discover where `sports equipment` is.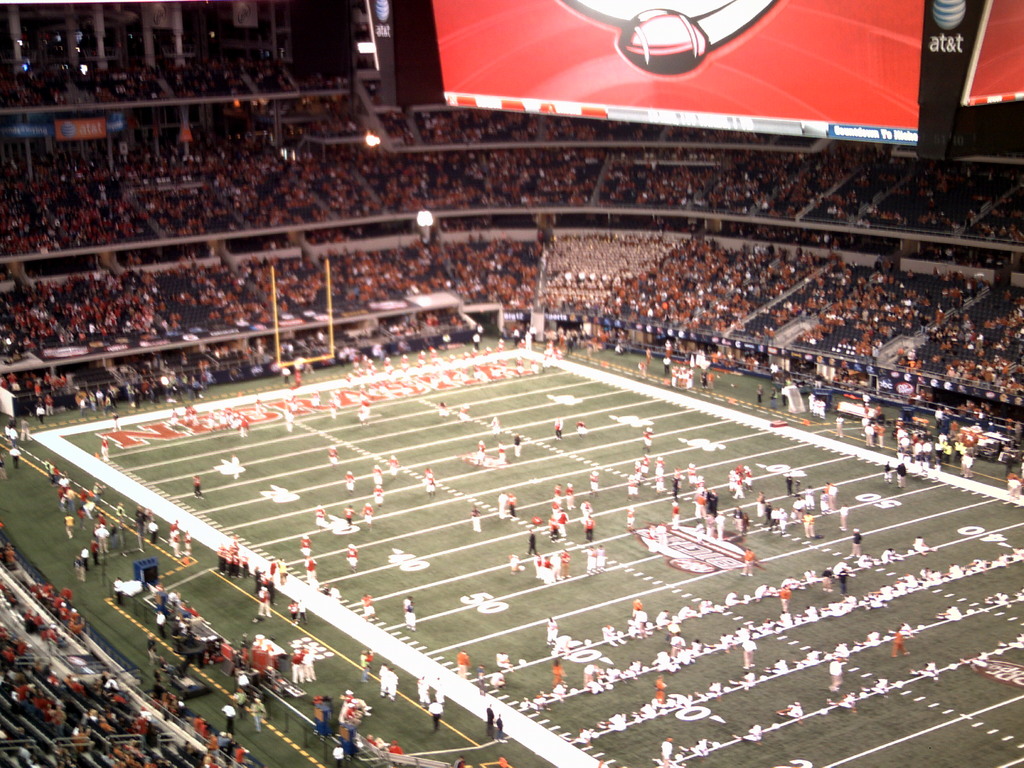
Discovered at [left=612, top=6, right=713, bottom=77].
